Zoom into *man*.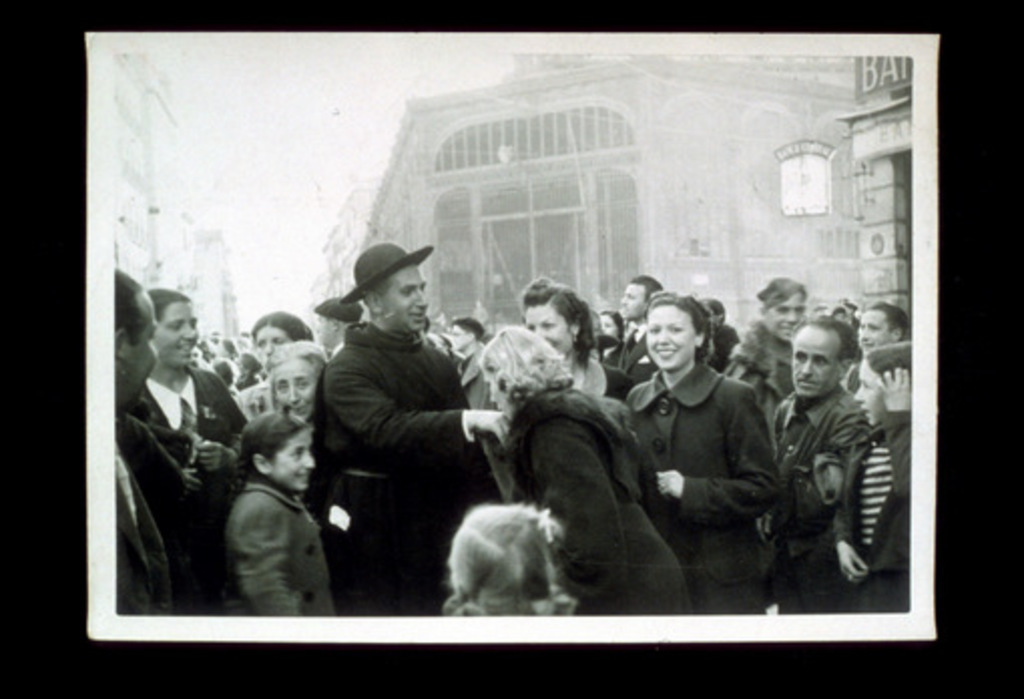
Zoom target: select_region(843, 301, 906, 406).
